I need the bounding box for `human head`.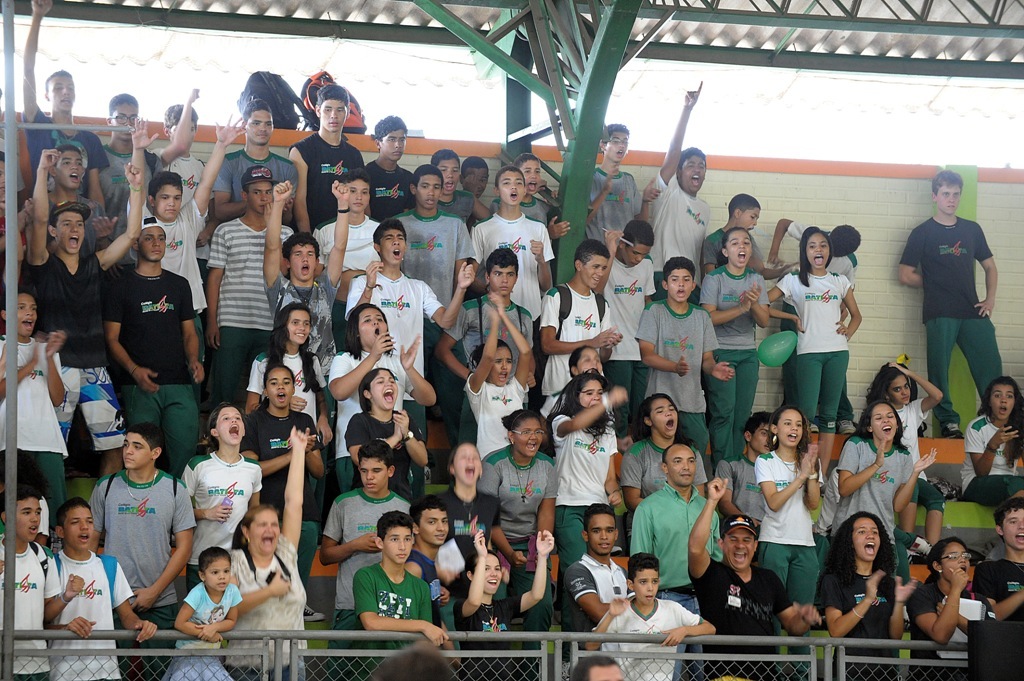
Here it is: {"x1": 718, "y1": 513, "x2": 759, "y2": 573}.
